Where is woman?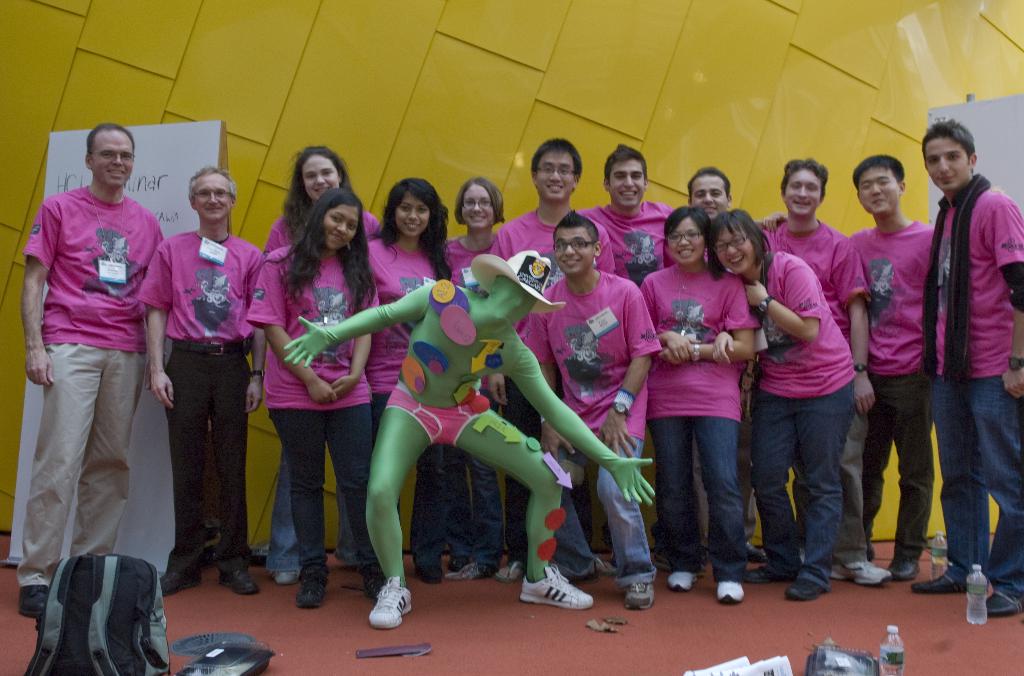
bbox(361, 178, 448, 586).
